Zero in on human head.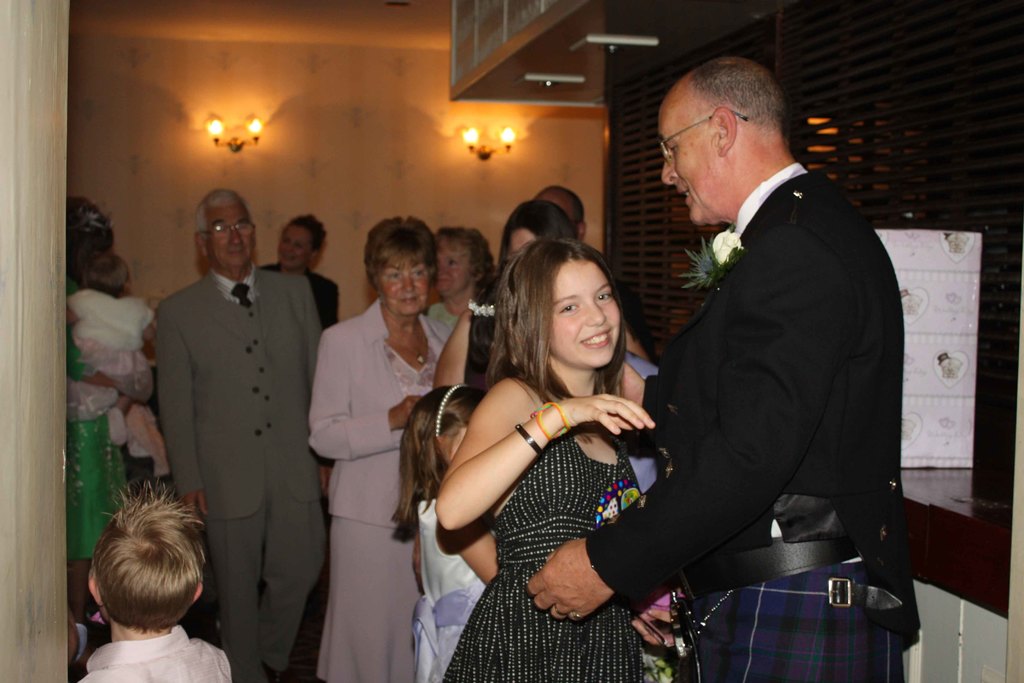
Zeroed in: 361,215,436,315.
